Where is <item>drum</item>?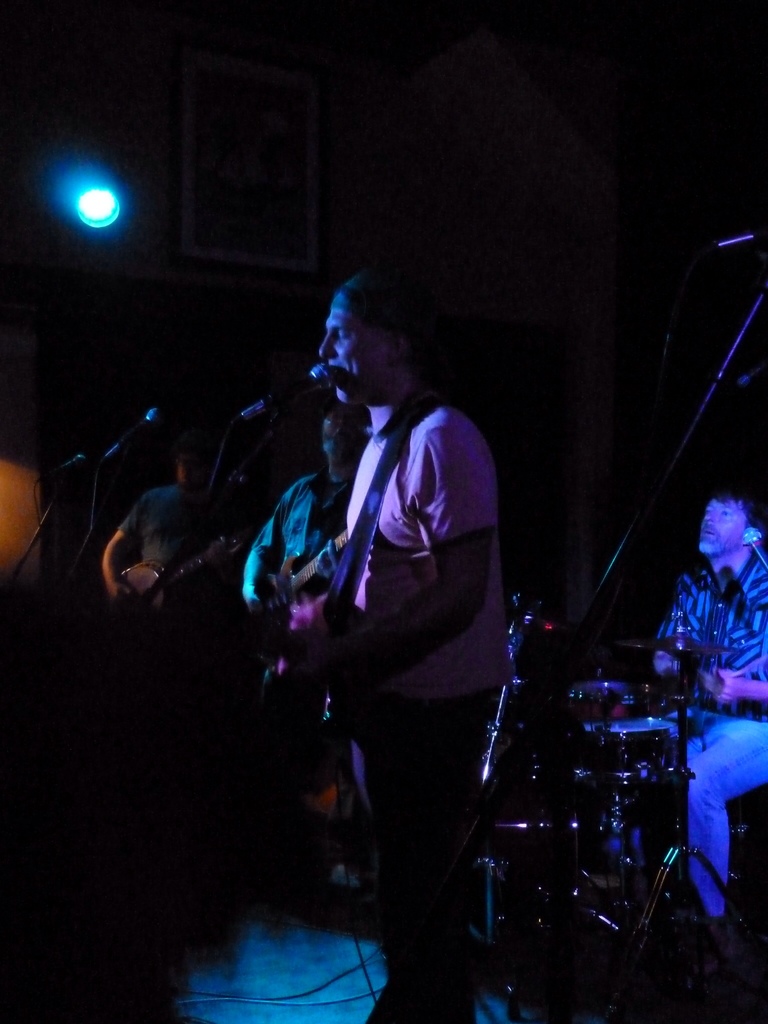
{"left": 568, "top": 680, "right": 664, "bottom": 722}.
